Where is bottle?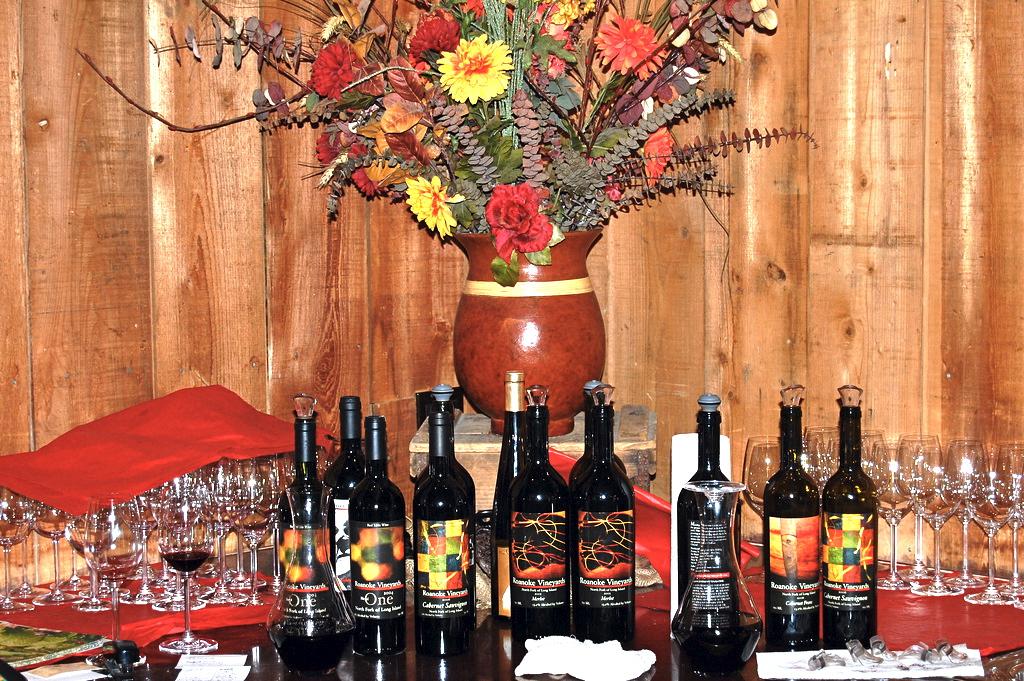
Rect(417, 395, 475, 647).
